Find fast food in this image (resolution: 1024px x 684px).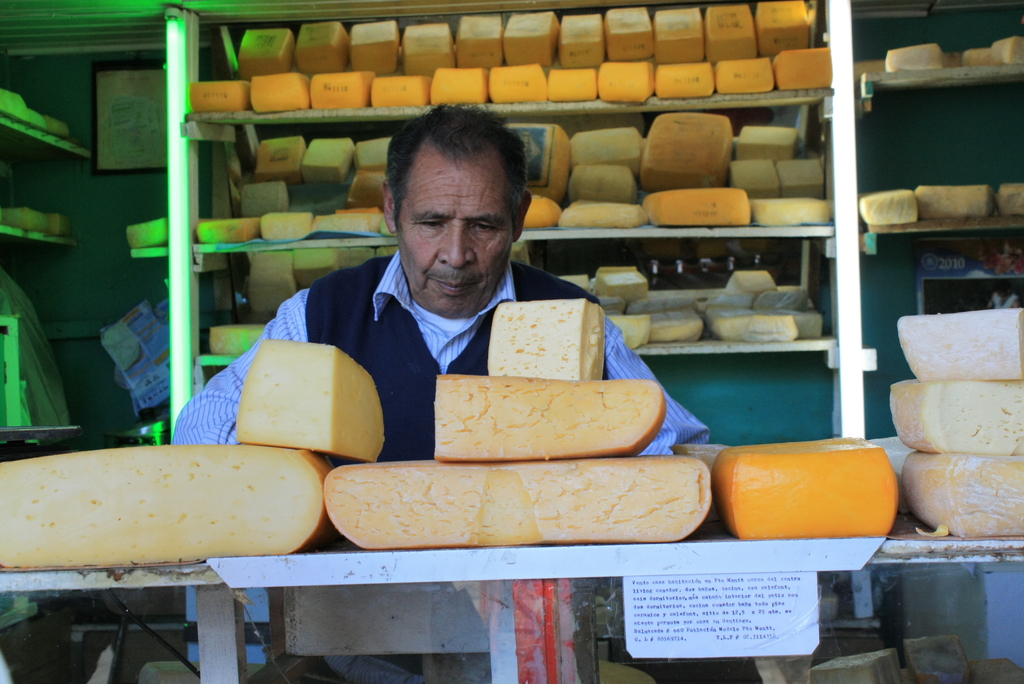
[561,12,607,70].
